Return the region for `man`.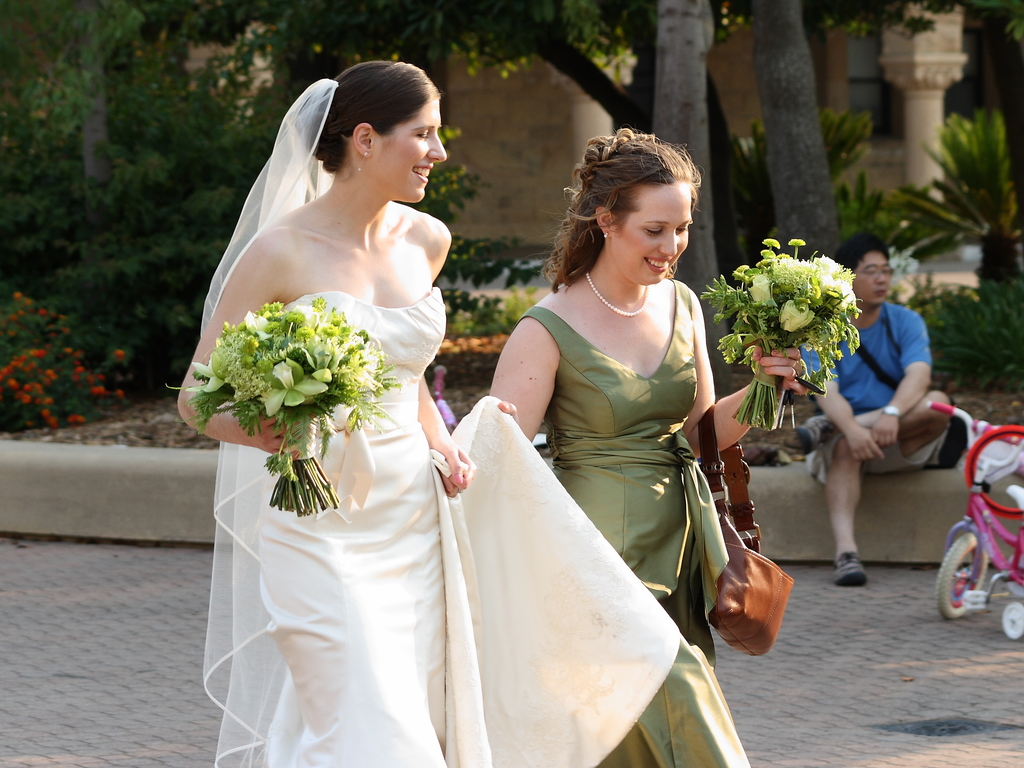
(x1=788, y1=230, x2=958, y2=595).
